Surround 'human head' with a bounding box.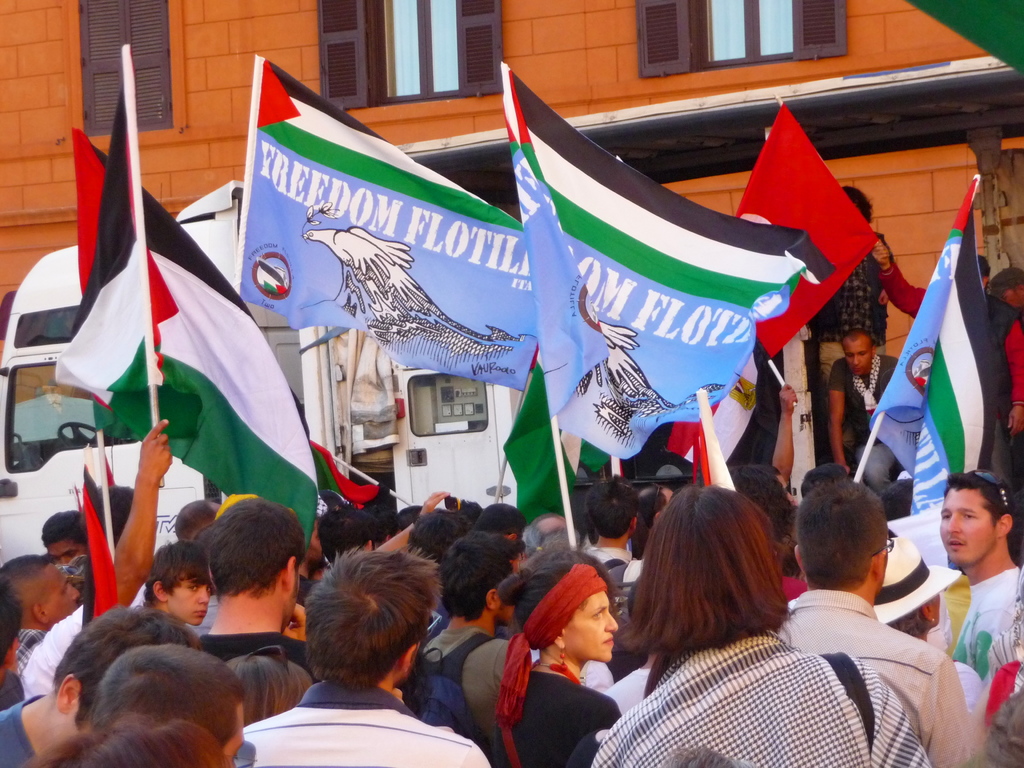
crop(627, 484, 792, 662).
